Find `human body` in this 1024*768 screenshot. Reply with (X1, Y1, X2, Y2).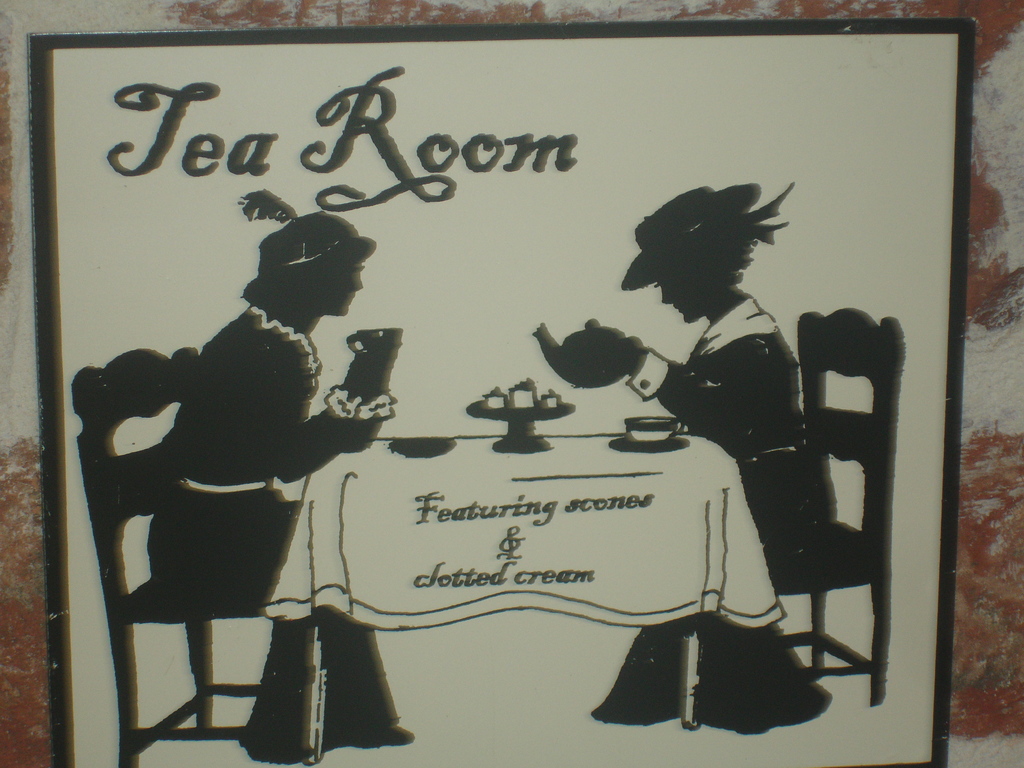
(566, 202, 859, 731).
